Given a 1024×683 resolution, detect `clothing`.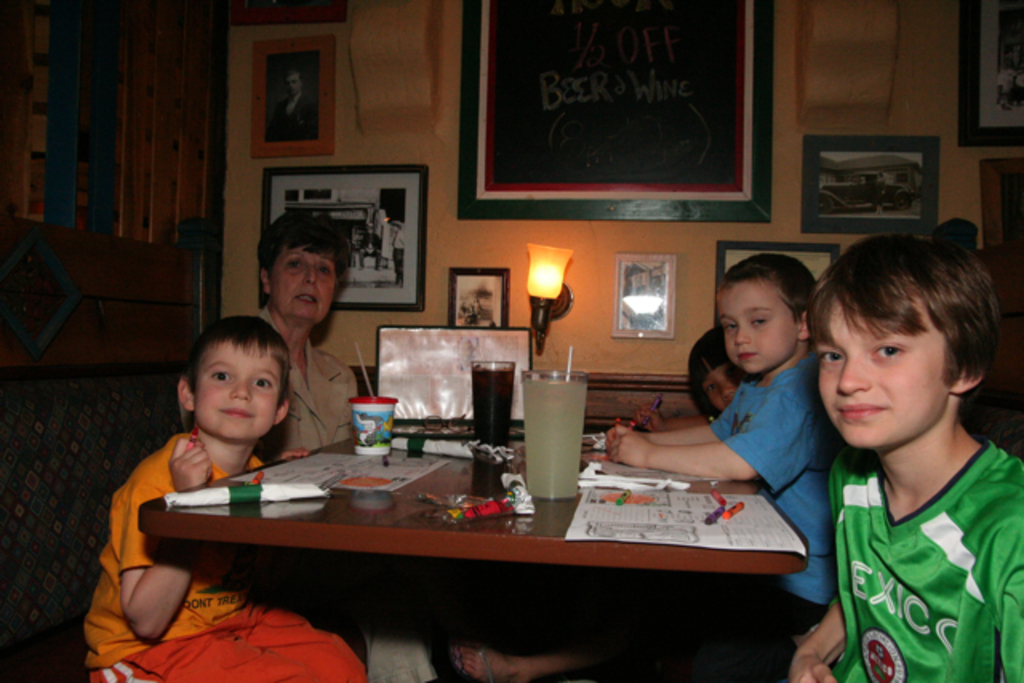
Rect(82, 433, 374, 681).
